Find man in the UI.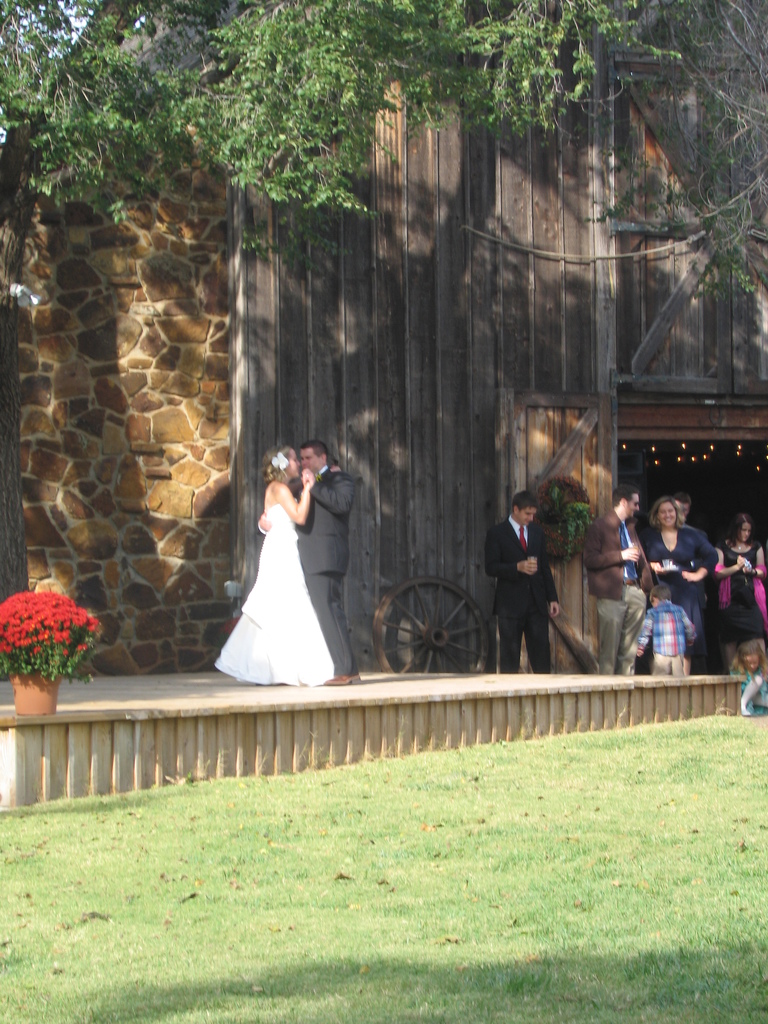
UI element at BBox(585, 485, 652, 674).
